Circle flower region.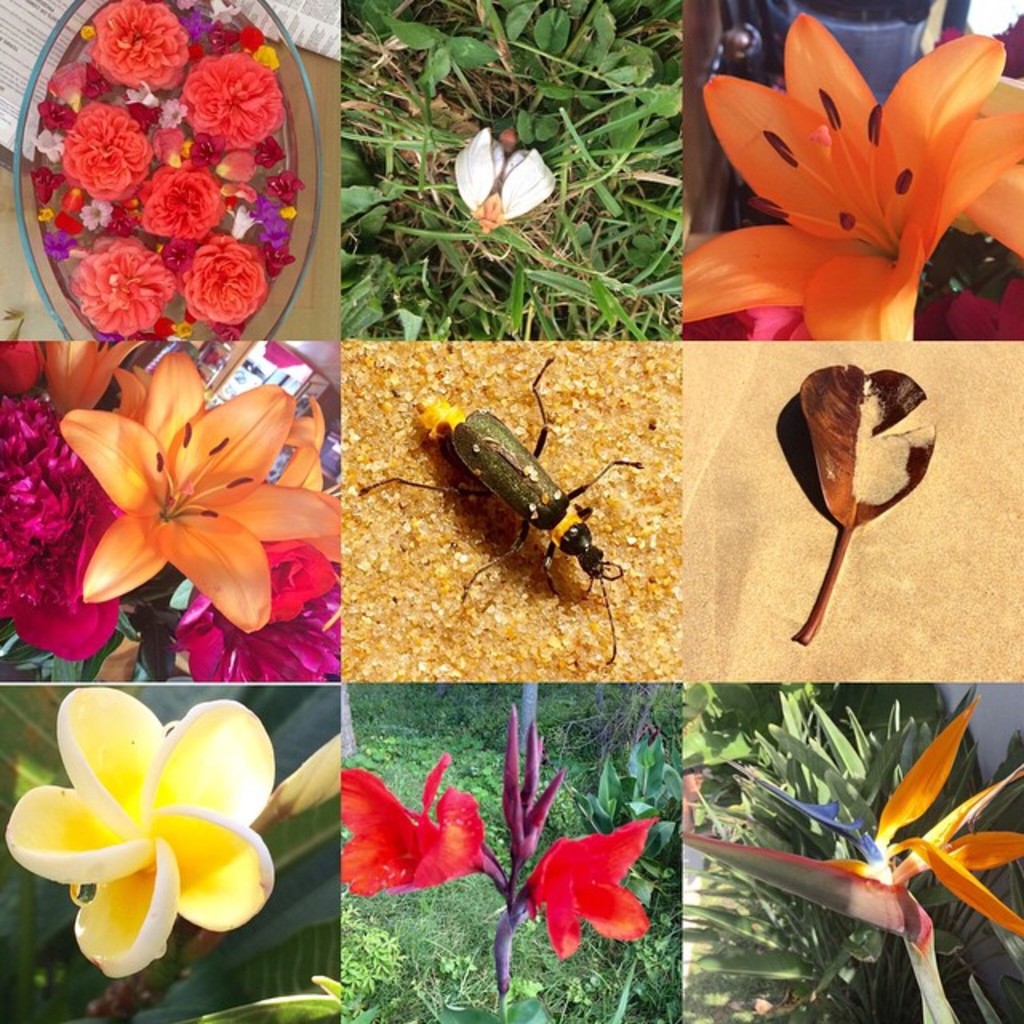
Region: left=677, top=306, right=810, bottom=347.
